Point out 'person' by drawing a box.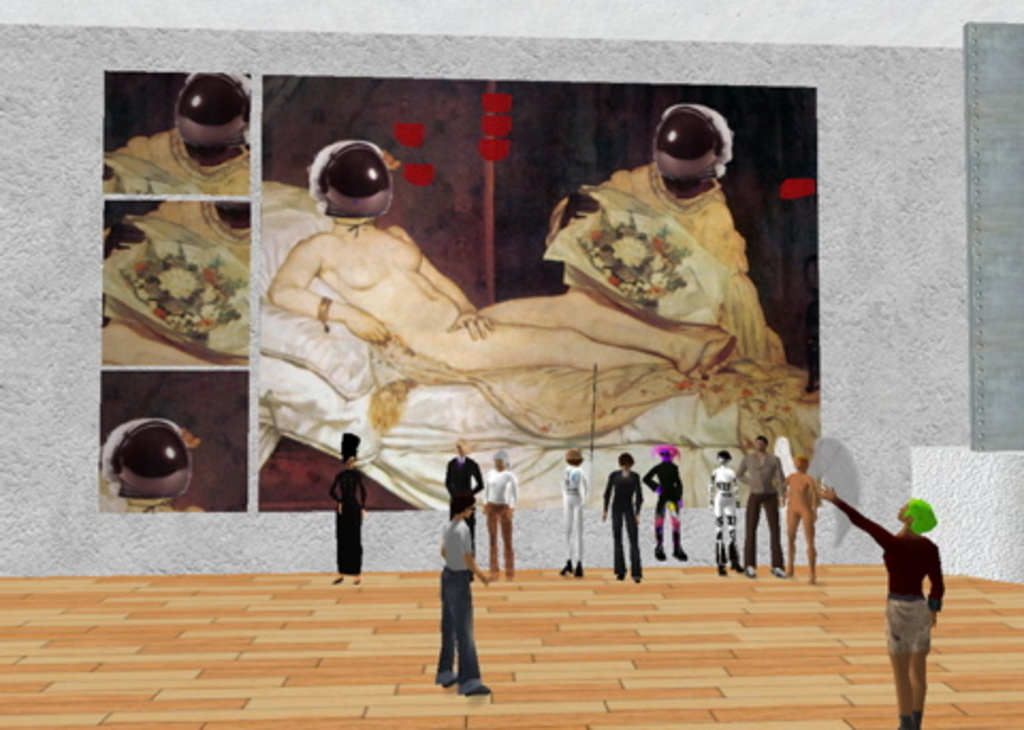
329, 427, 365, 589.
